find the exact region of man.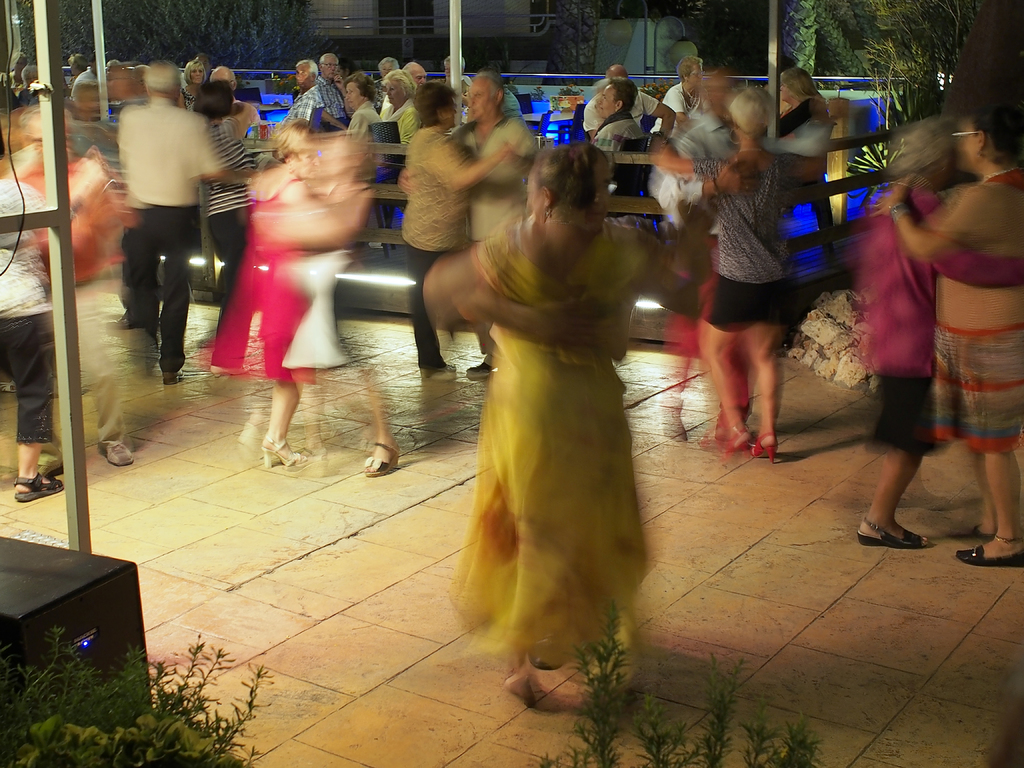
Exact region: [left=278, top=58, right=323, bottom=127].
